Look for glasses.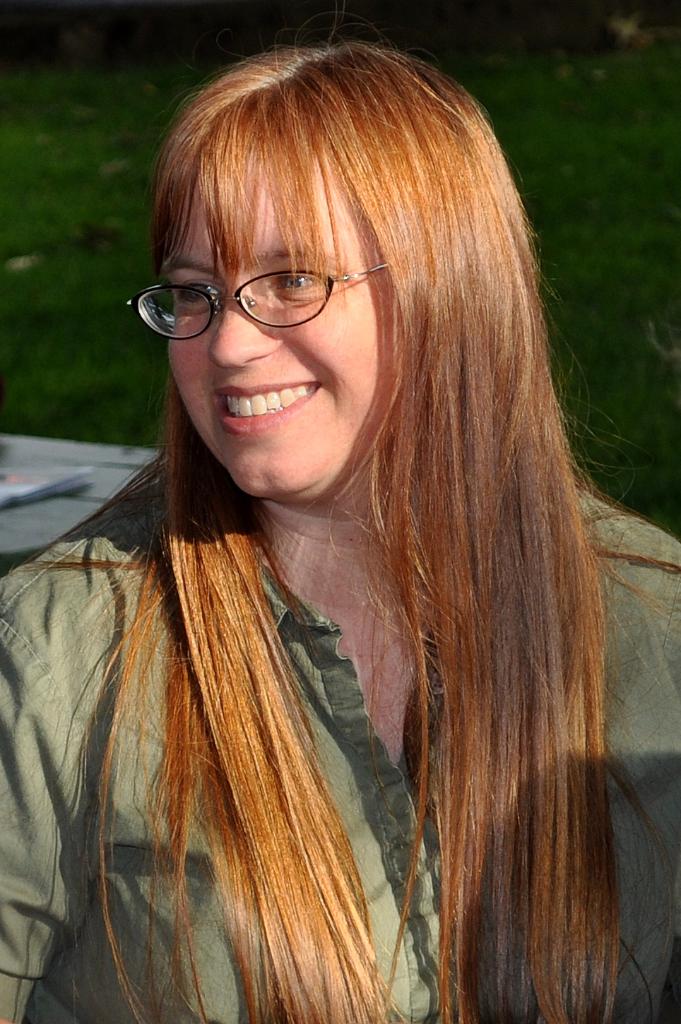
Found: bbox=(134, 242, 403, 331).
